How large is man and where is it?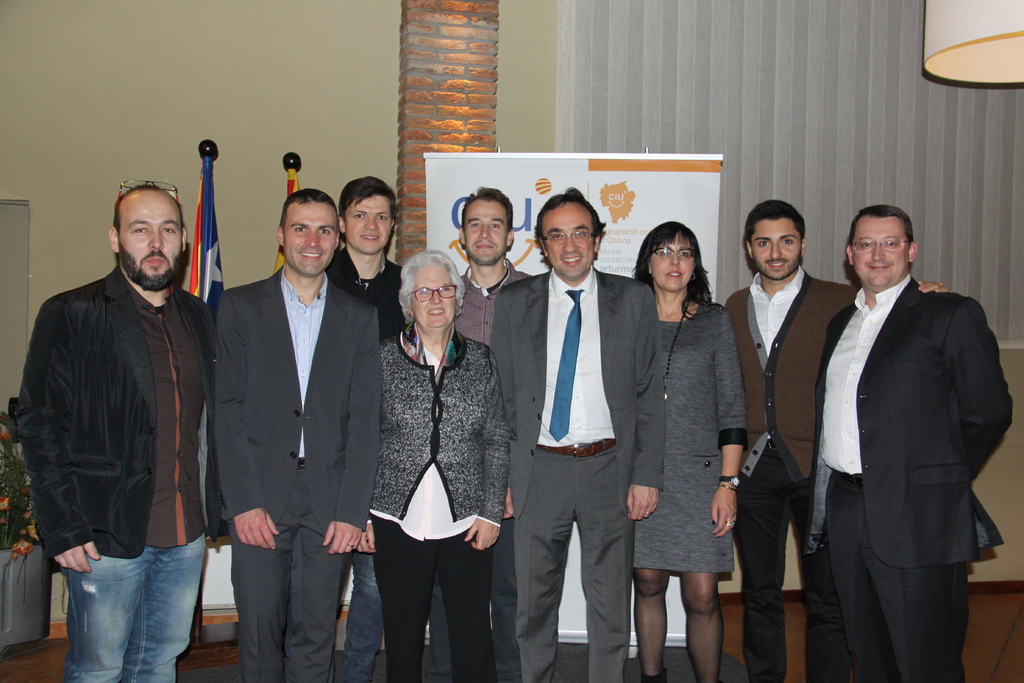
Bounding box: 332:173:412:682.
